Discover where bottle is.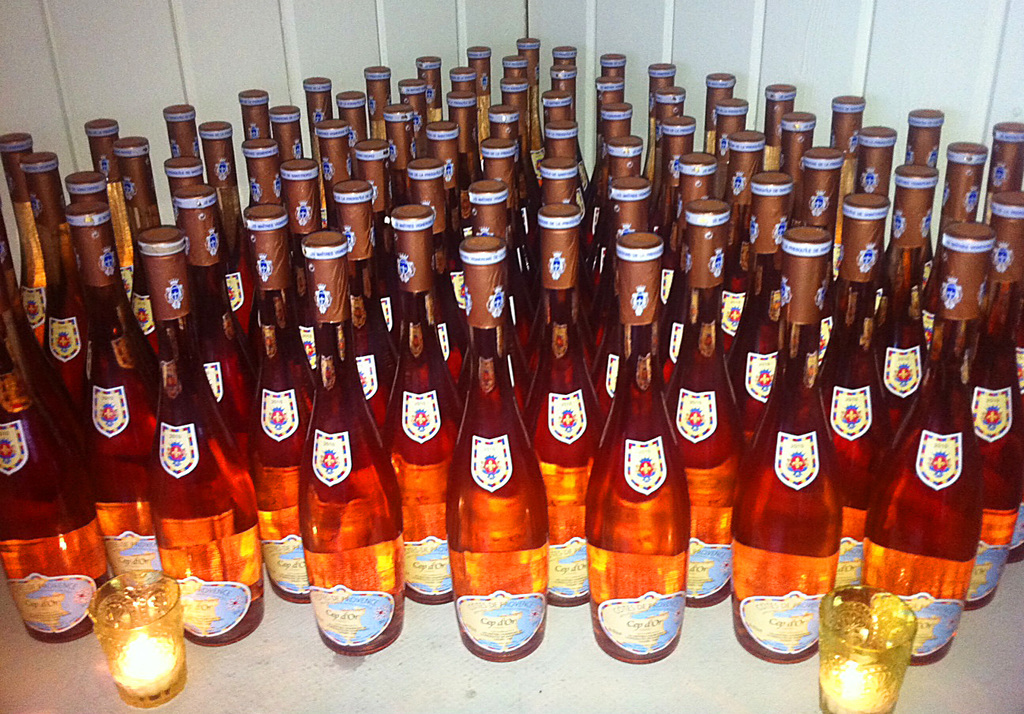
Discovered at crop(605, 130, 655, 190).
